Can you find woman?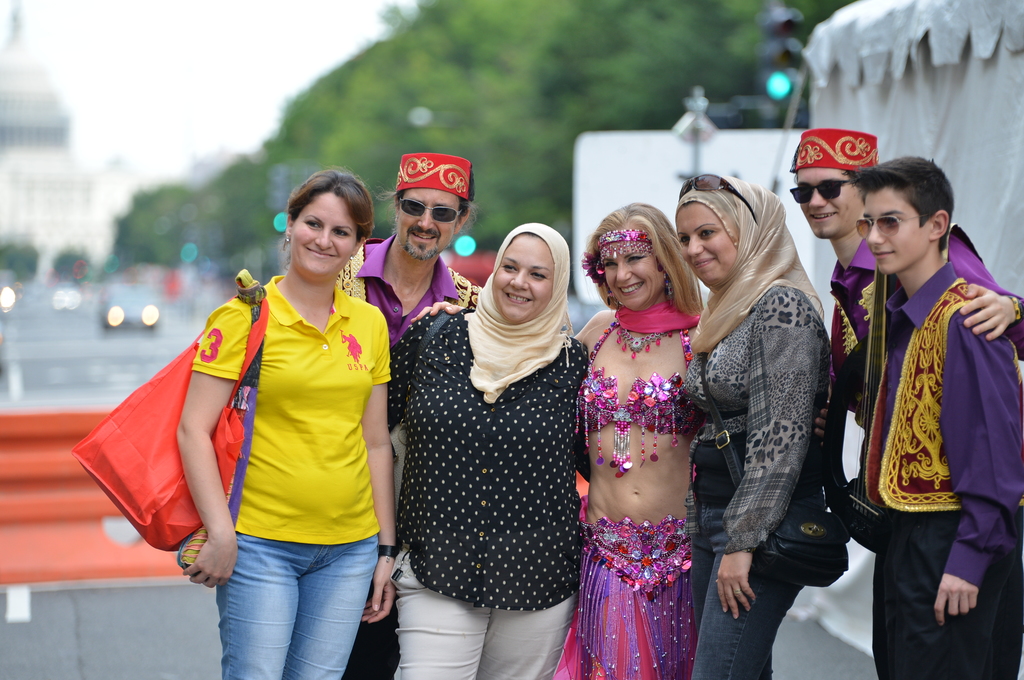
Yes, bounding box: left=182, top=162, right=405, bottom=679.
